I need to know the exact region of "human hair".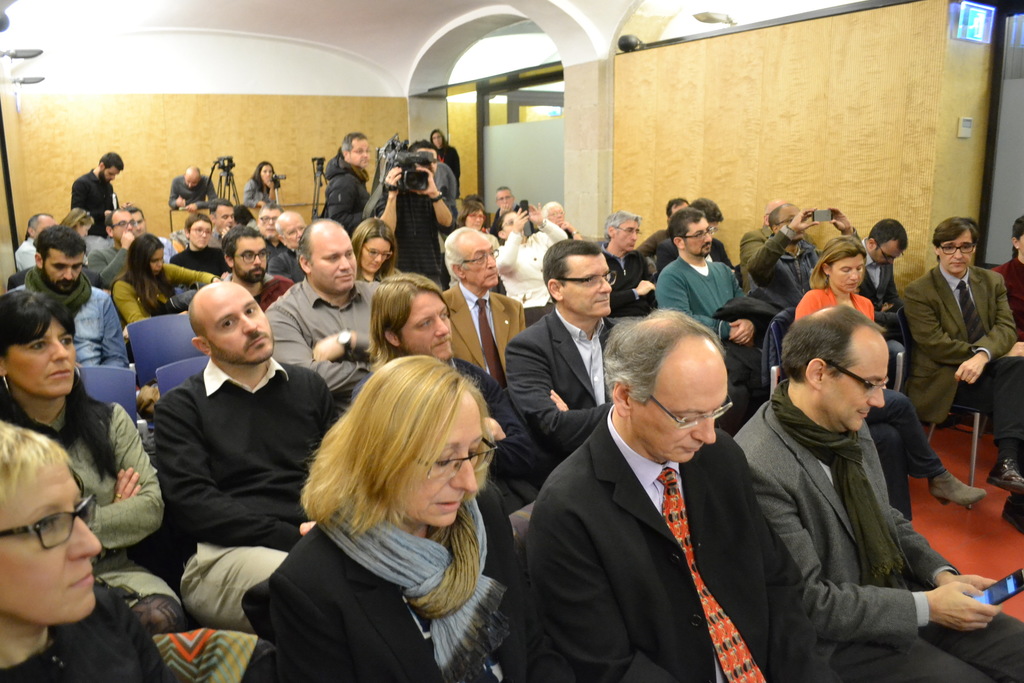
Region: {"left": 260, "top": 202, "right": 285, "bottom": 217}.
